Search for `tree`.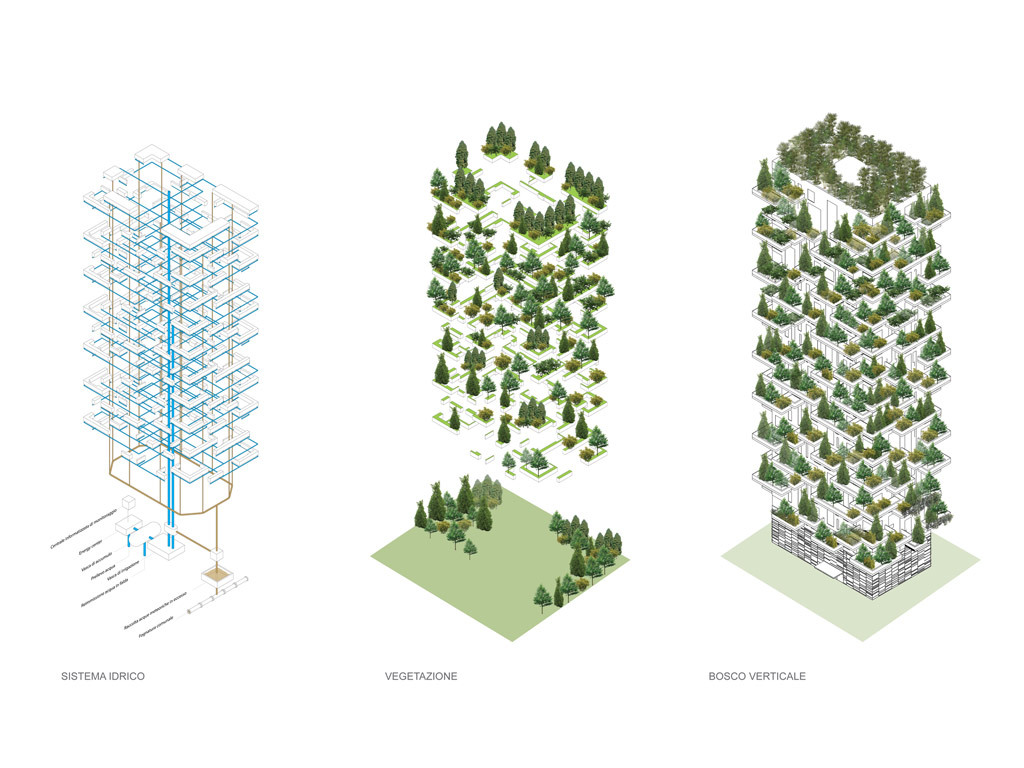
Found at [left=509, top=195, right=577, bottom=236].
